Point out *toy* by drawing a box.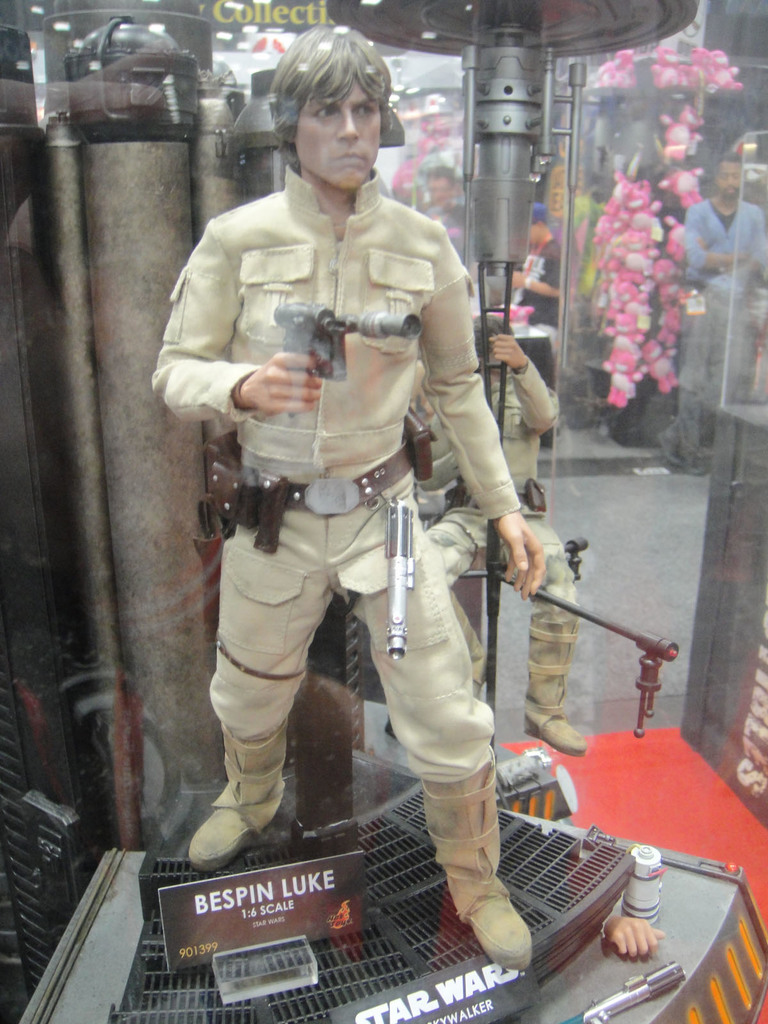
[147, 13, 548, 972].
